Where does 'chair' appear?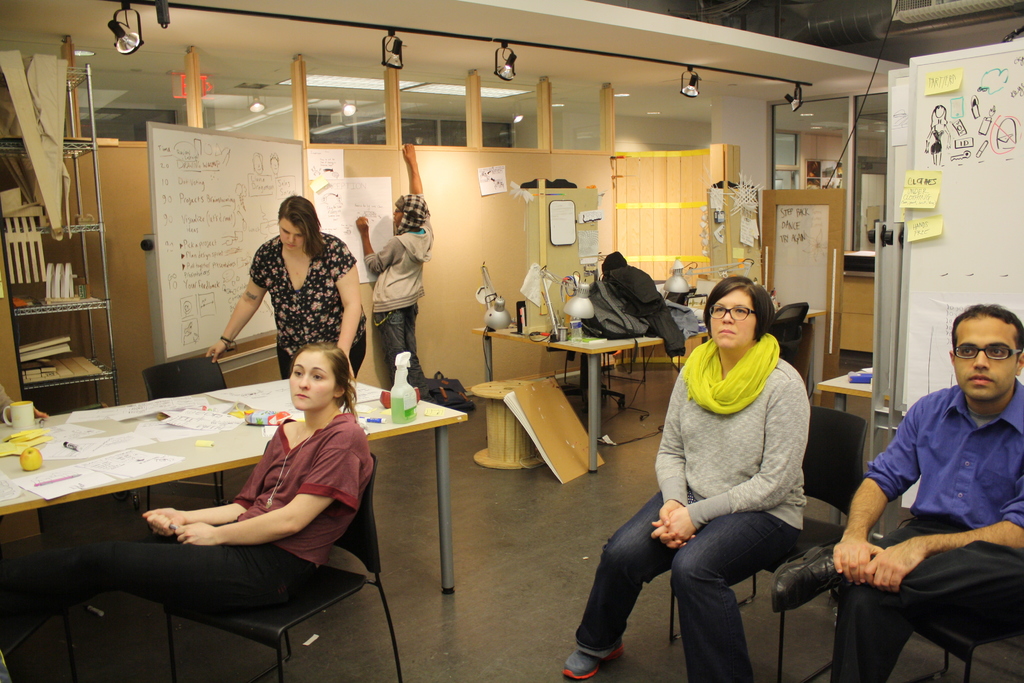
Appears at locate(767, 298, 820, 369).
